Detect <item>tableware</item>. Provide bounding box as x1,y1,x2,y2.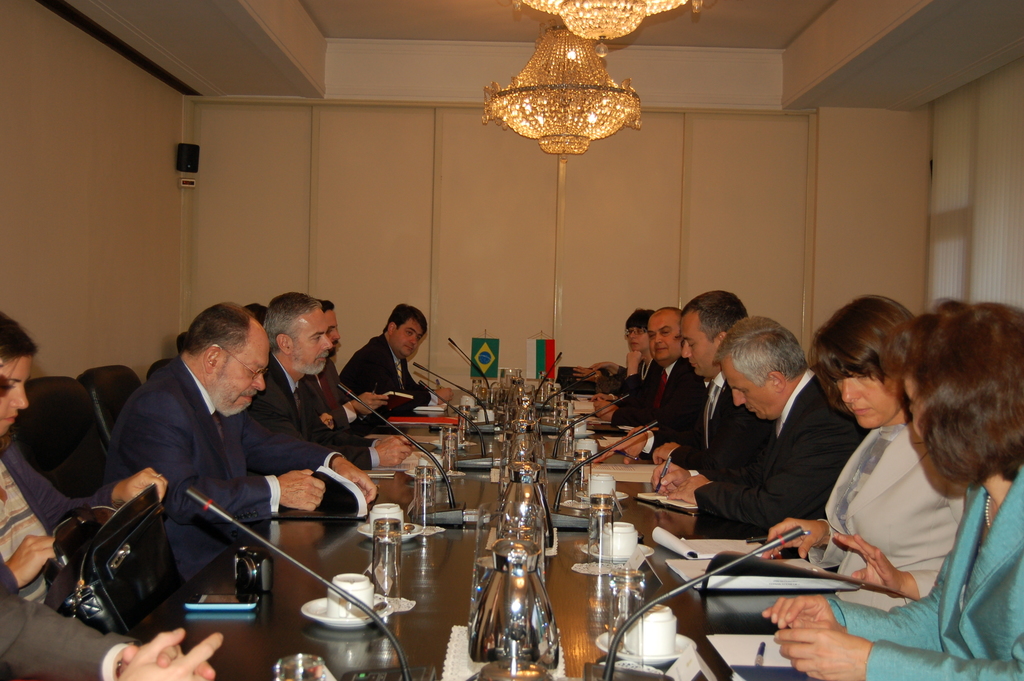
372,513,404,574.
